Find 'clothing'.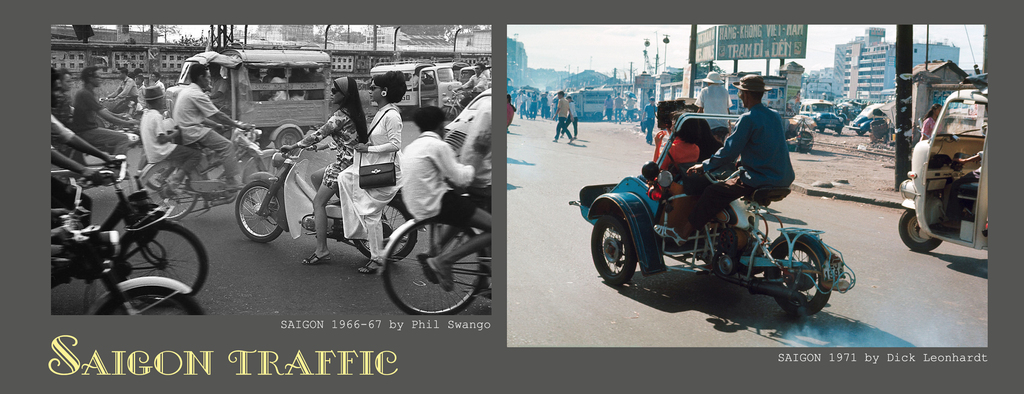
select_region(310, 77, 324, 101).
